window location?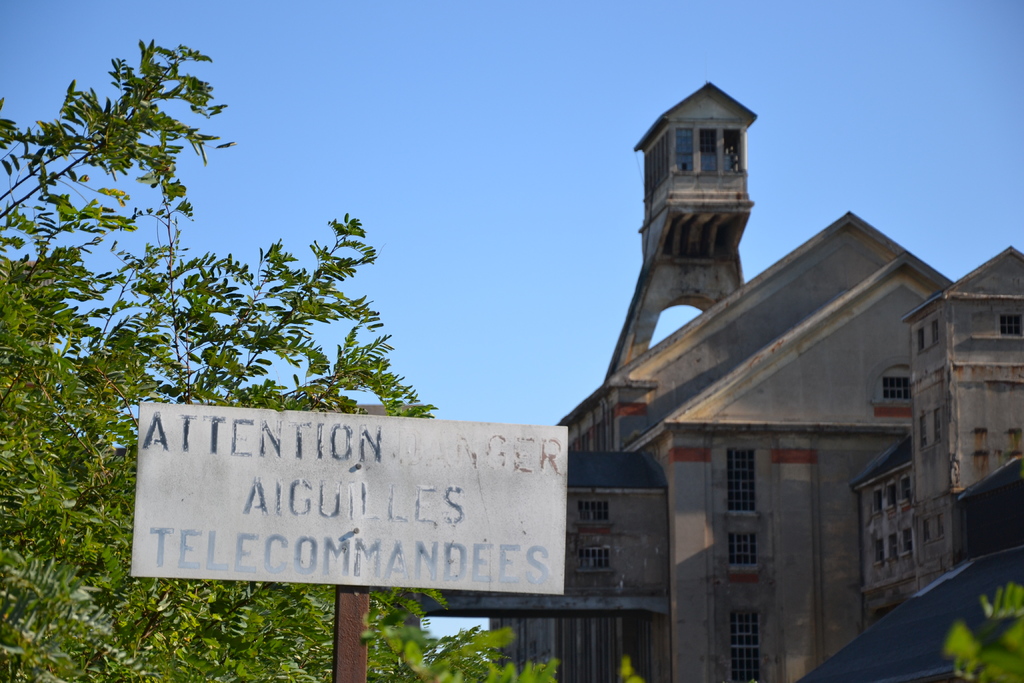
select_region(578, 544, 611, 572)
